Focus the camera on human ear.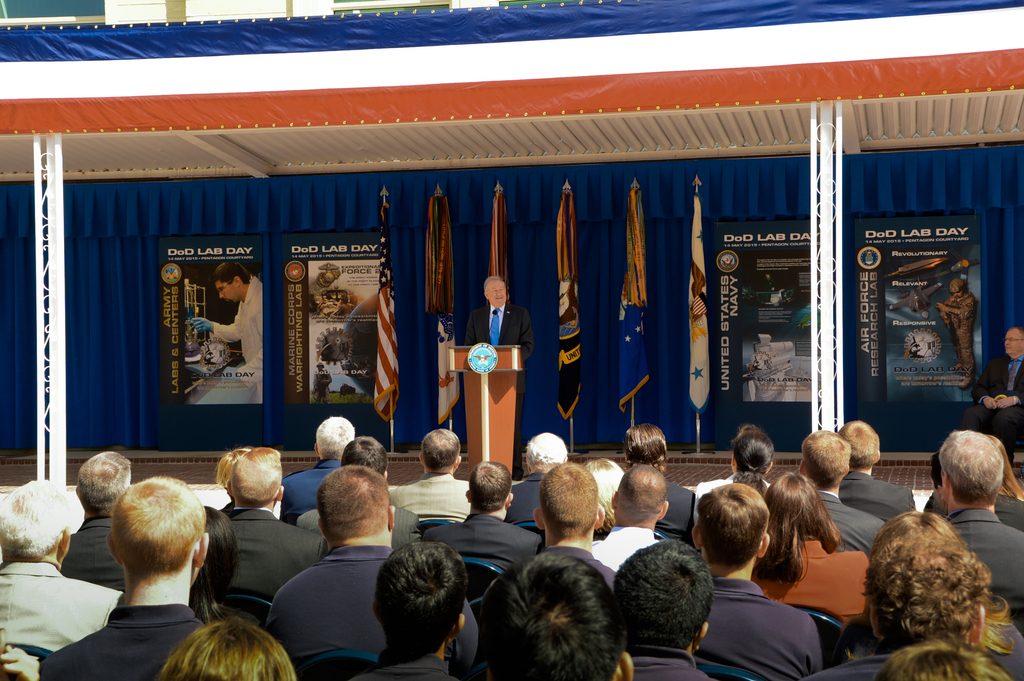
Focus region: bbox(971, 606, 984, 646).
